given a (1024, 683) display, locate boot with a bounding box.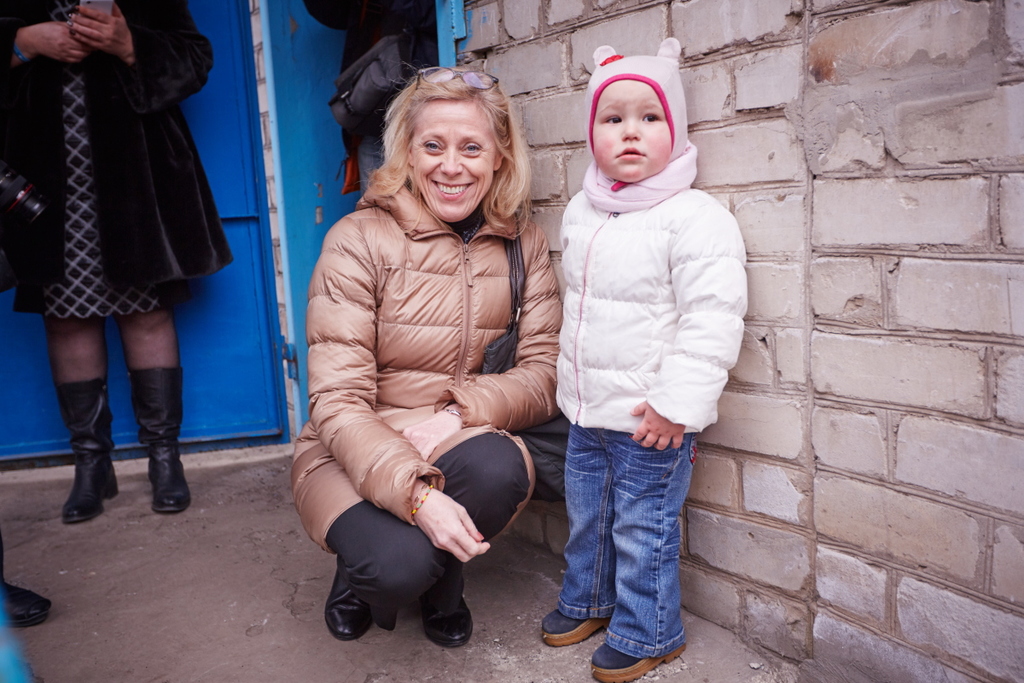
Located: [128,367,193,509].
